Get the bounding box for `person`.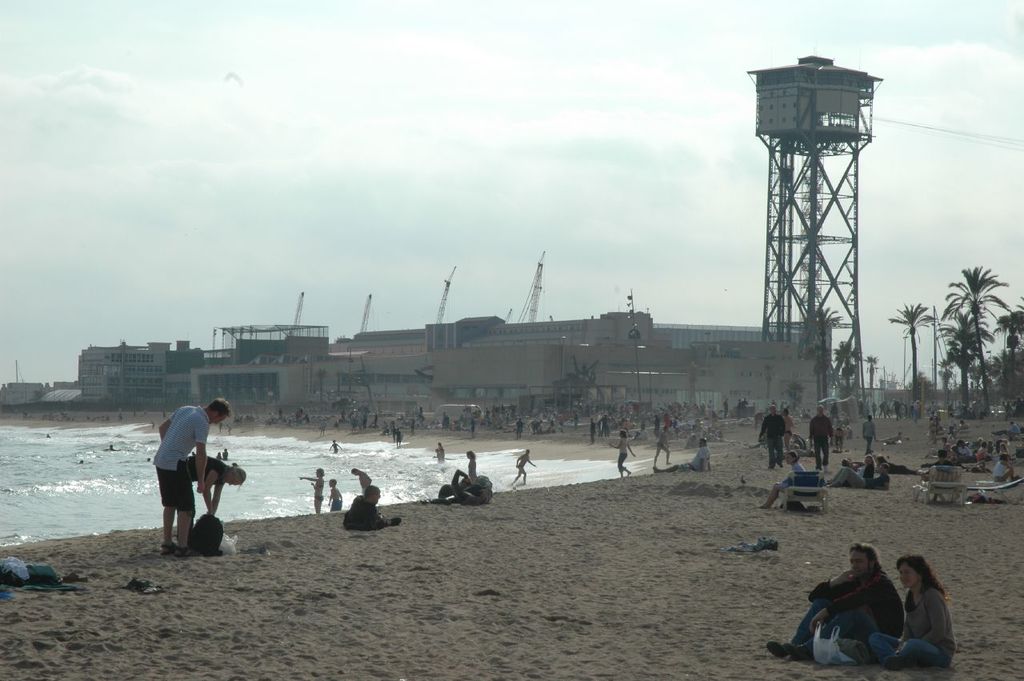
x1=154, y1=397, x2=224, y2=560.
